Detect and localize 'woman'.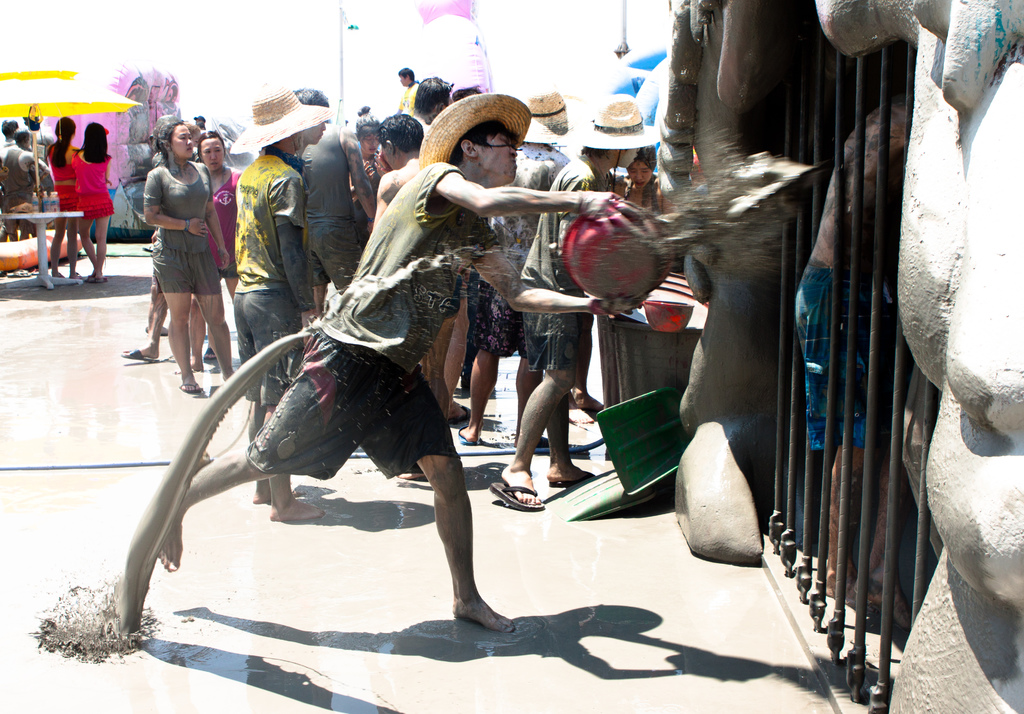
Localized at rect(50, 115, 80, 280).
